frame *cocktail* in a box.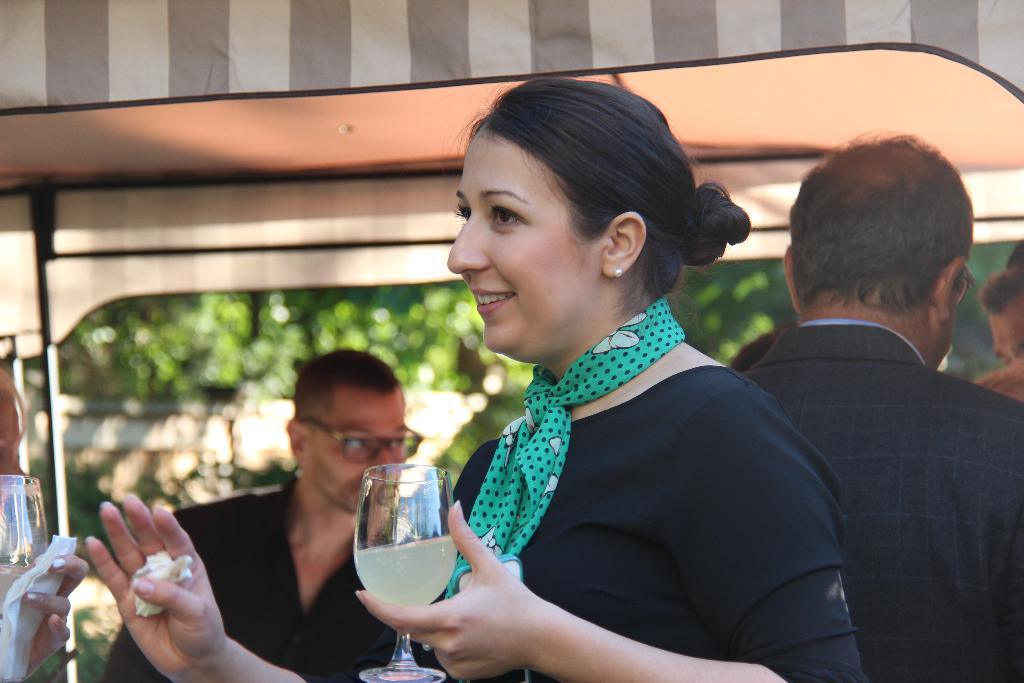
Rect(0, 472, 53, 680).
